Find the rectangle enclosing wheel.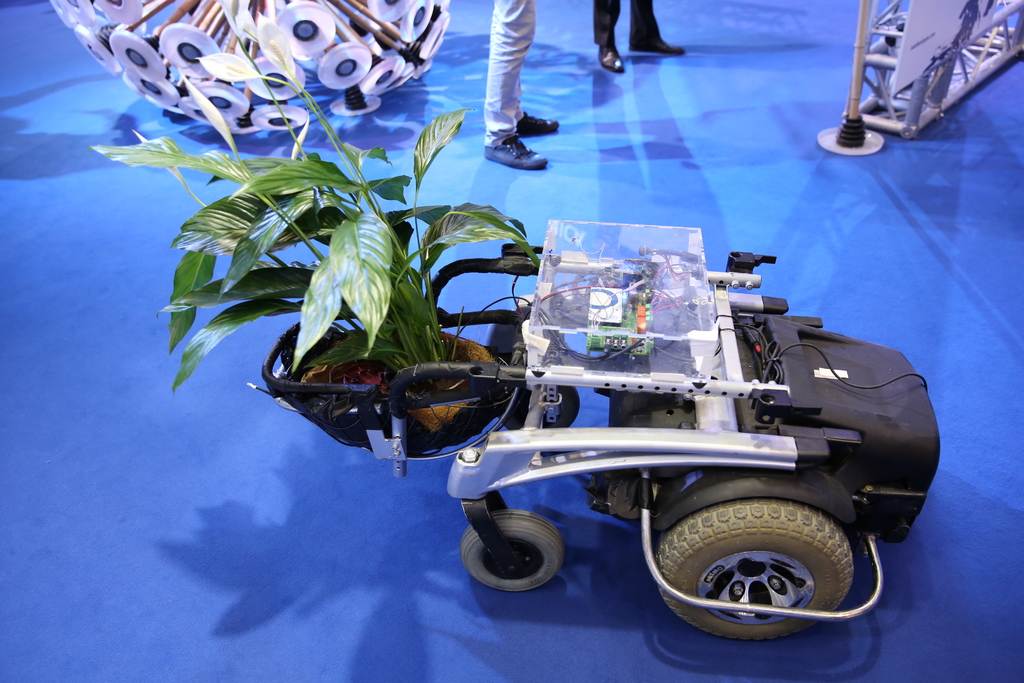
{"x1": 458, "y1": 509, "x2": 561, "y2": 594}.
